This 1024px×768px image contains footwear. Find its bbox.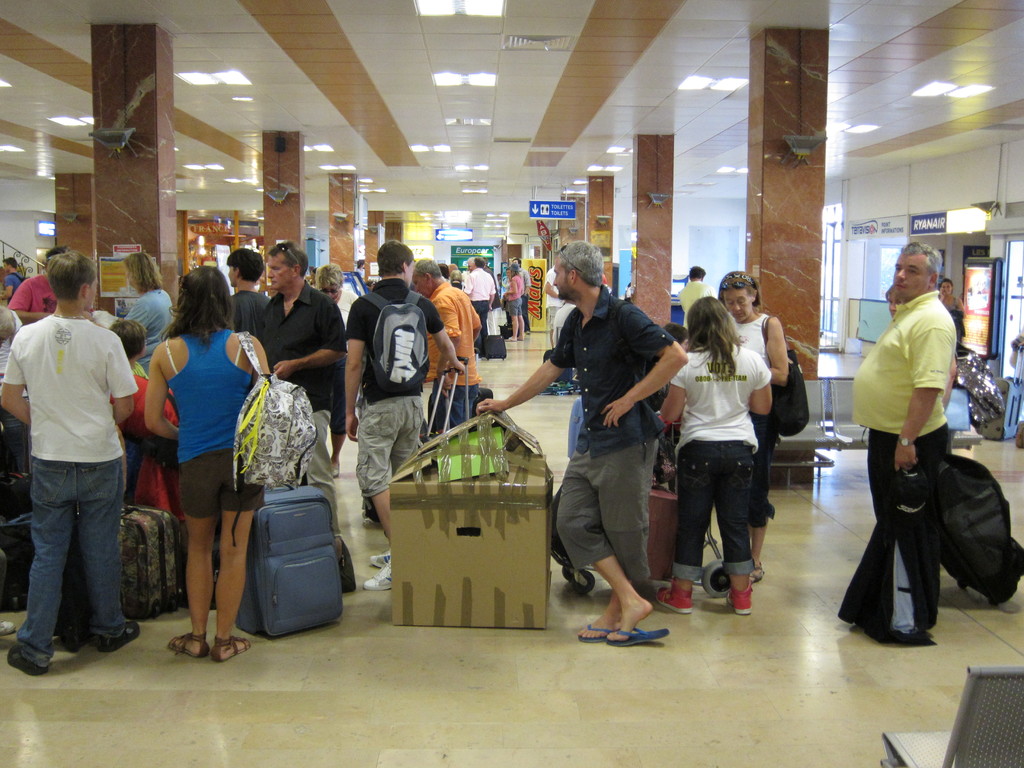
Rect(5, 643, 47, 685).
